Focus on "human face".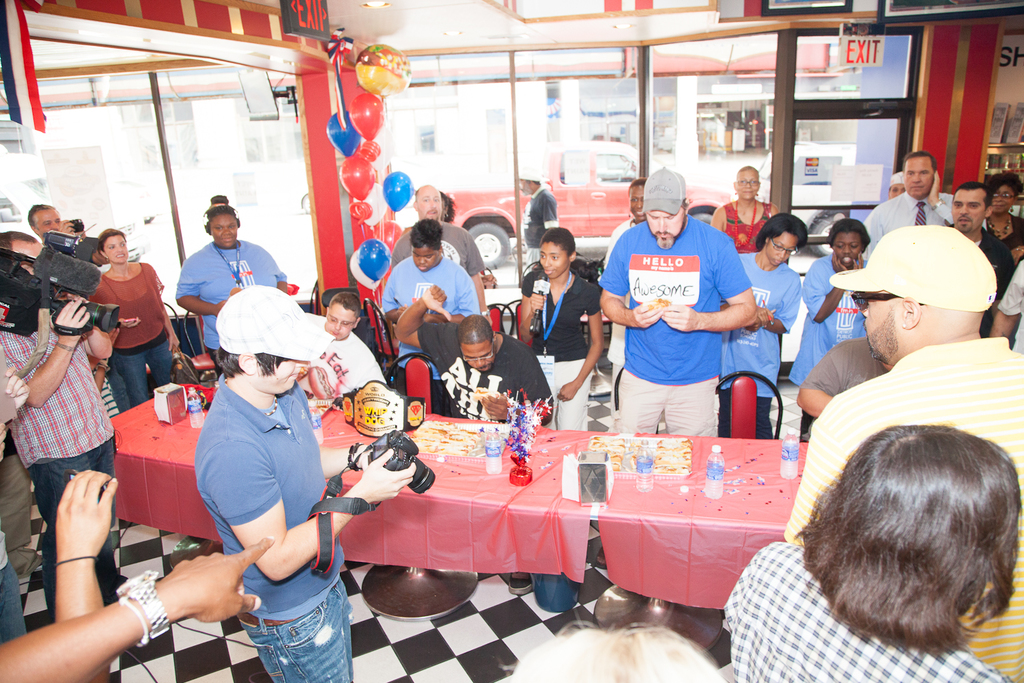
Focused at 835,232,866,262.
